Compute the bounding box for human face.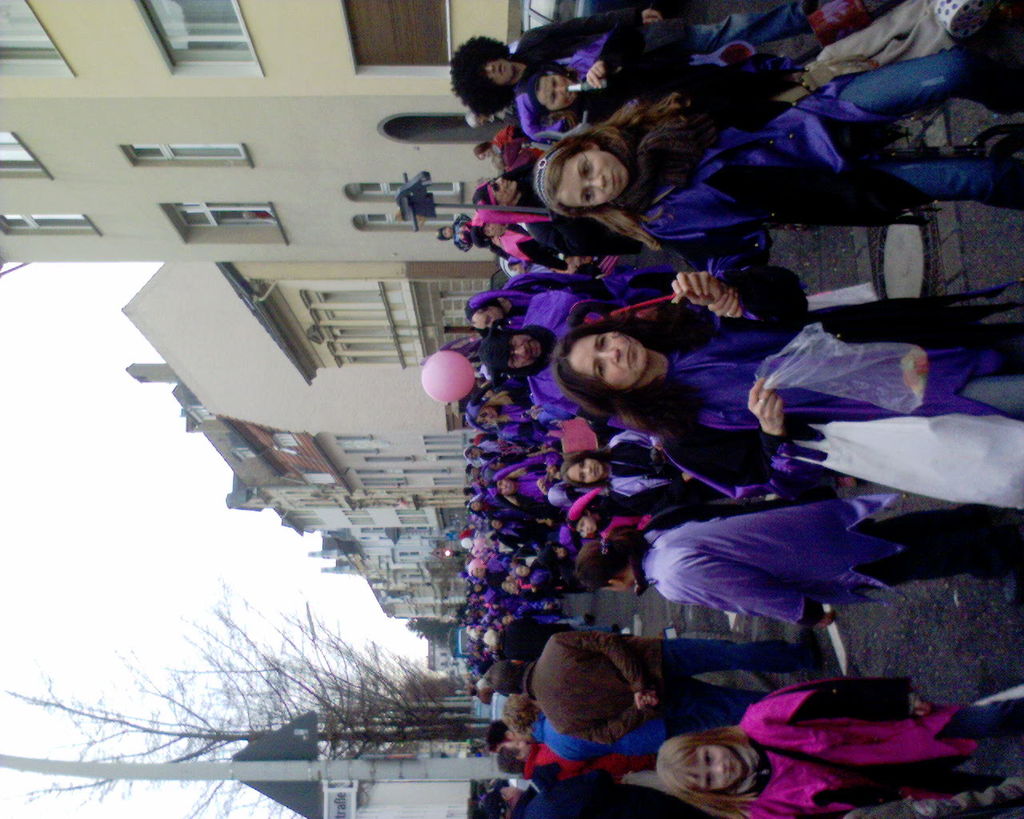
box(568, 449, 605, 481).
